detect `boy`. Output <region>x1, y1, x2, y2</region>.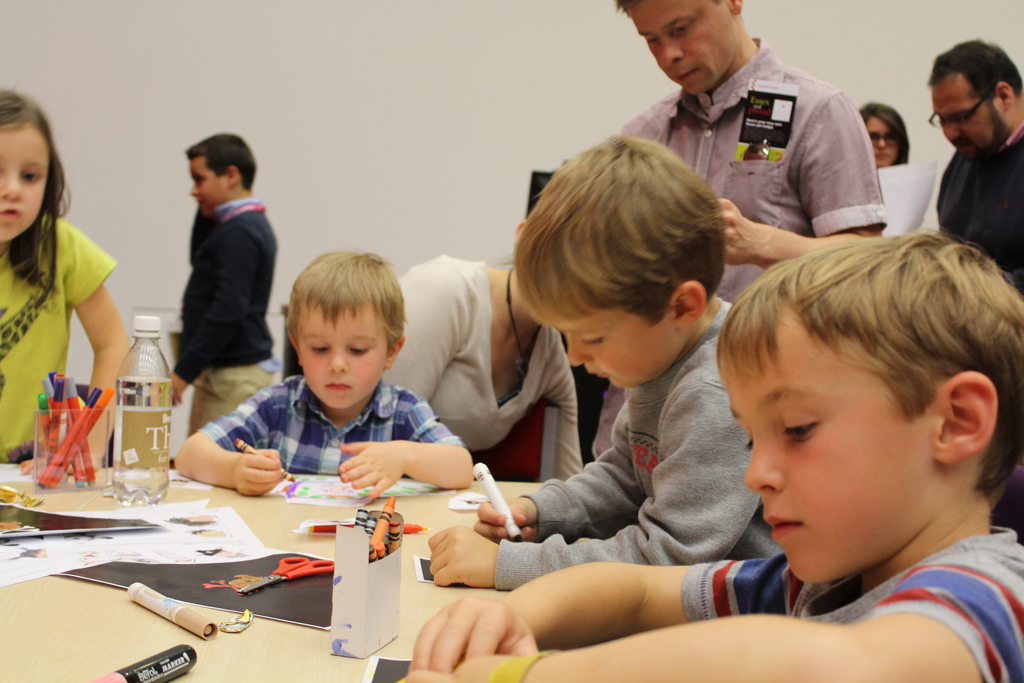
<region>424, 136, 769, 556</region>.
